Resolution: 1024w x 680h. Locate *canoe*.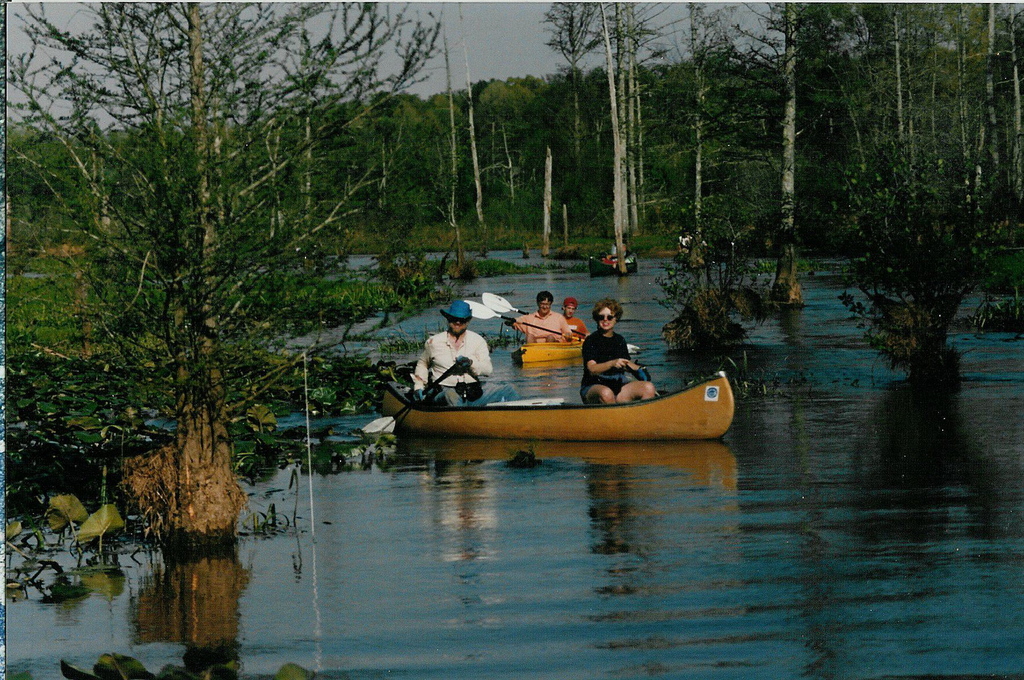
bbox=[358, 367, 726, 470].
